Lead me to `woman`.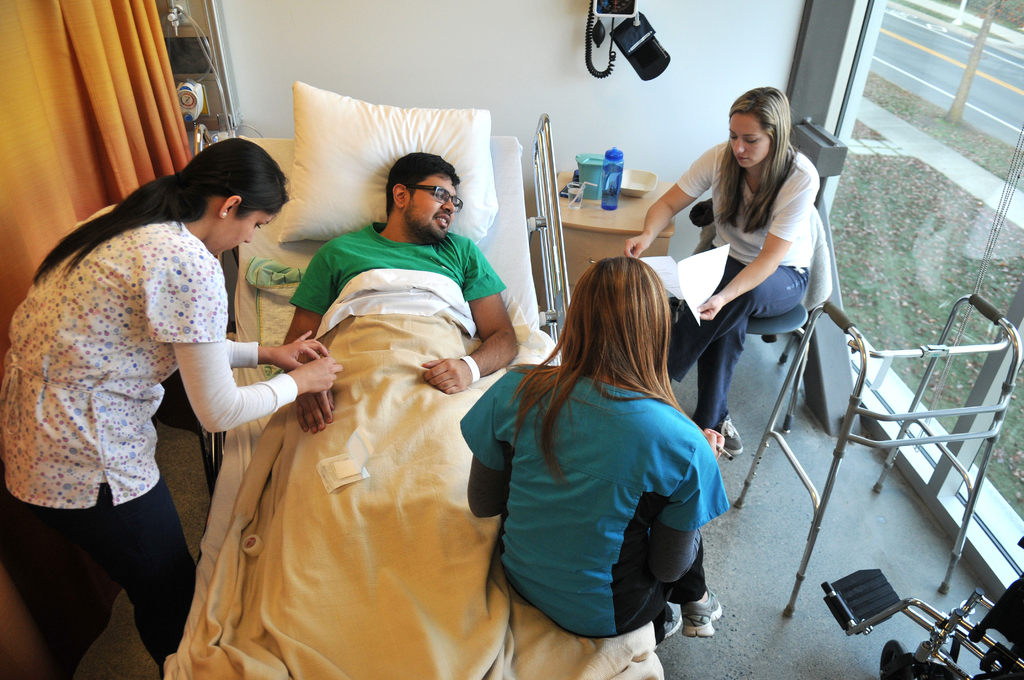
Lead to l=620, t=86, r=821, b=442.
